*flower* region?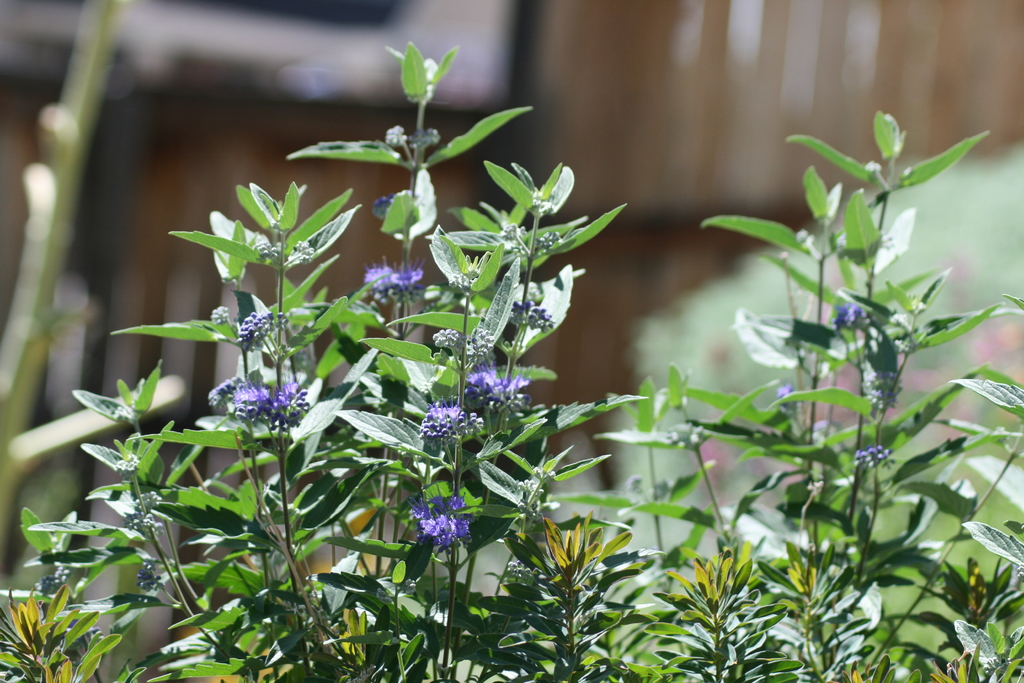
left=836, top=303, right=875, bottom=331
